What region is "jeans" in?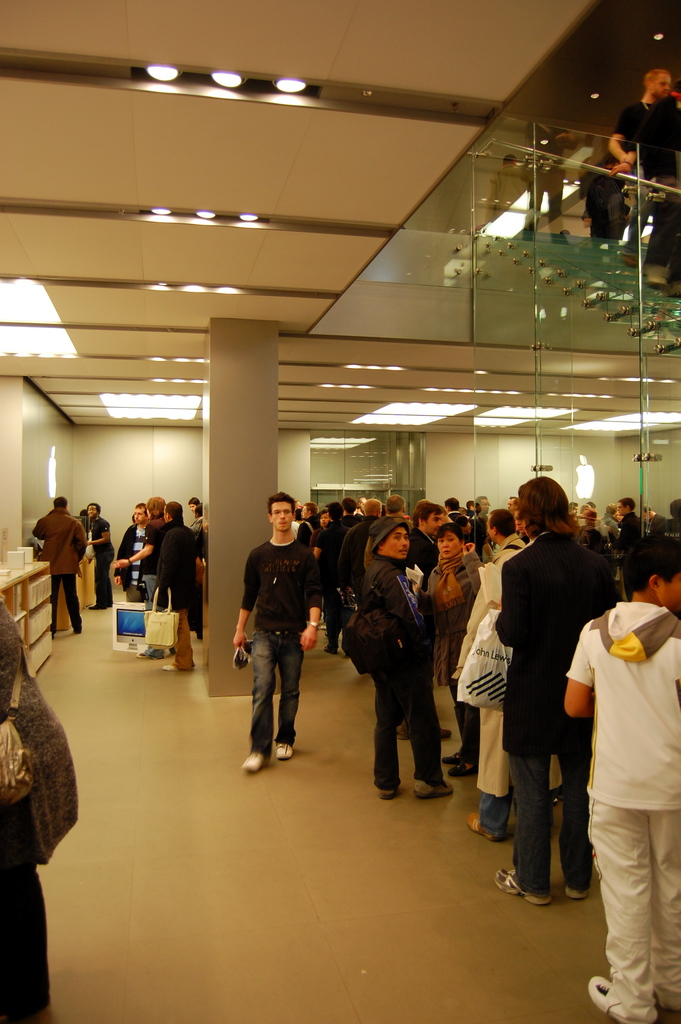
Rect(243, 634, 311, 774).
